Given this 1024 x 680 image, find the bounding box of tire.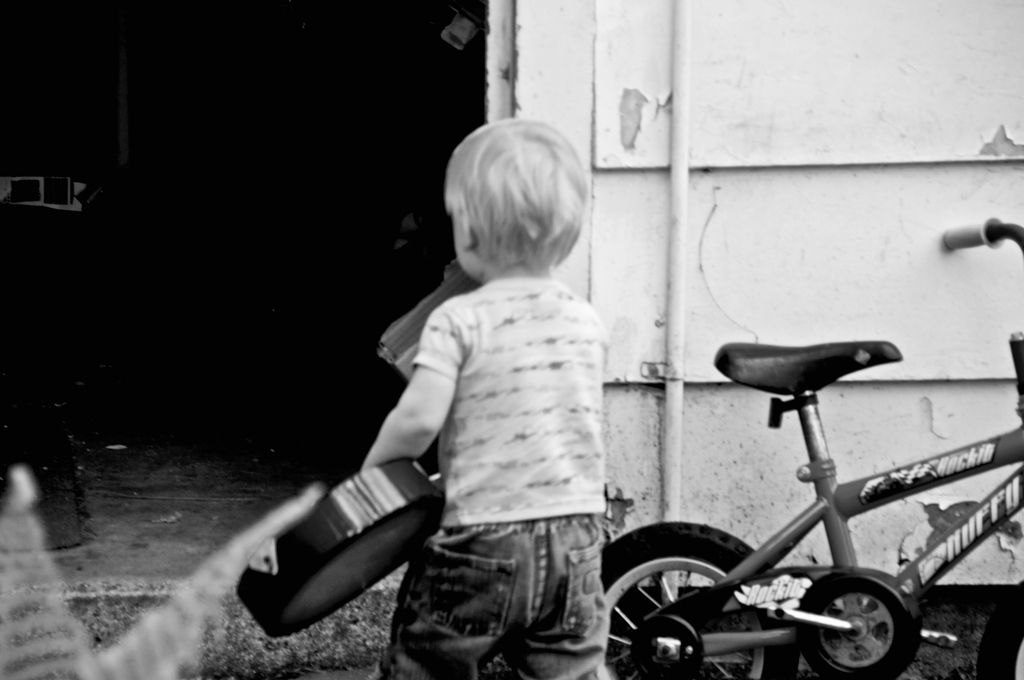
600,515,801,679.
